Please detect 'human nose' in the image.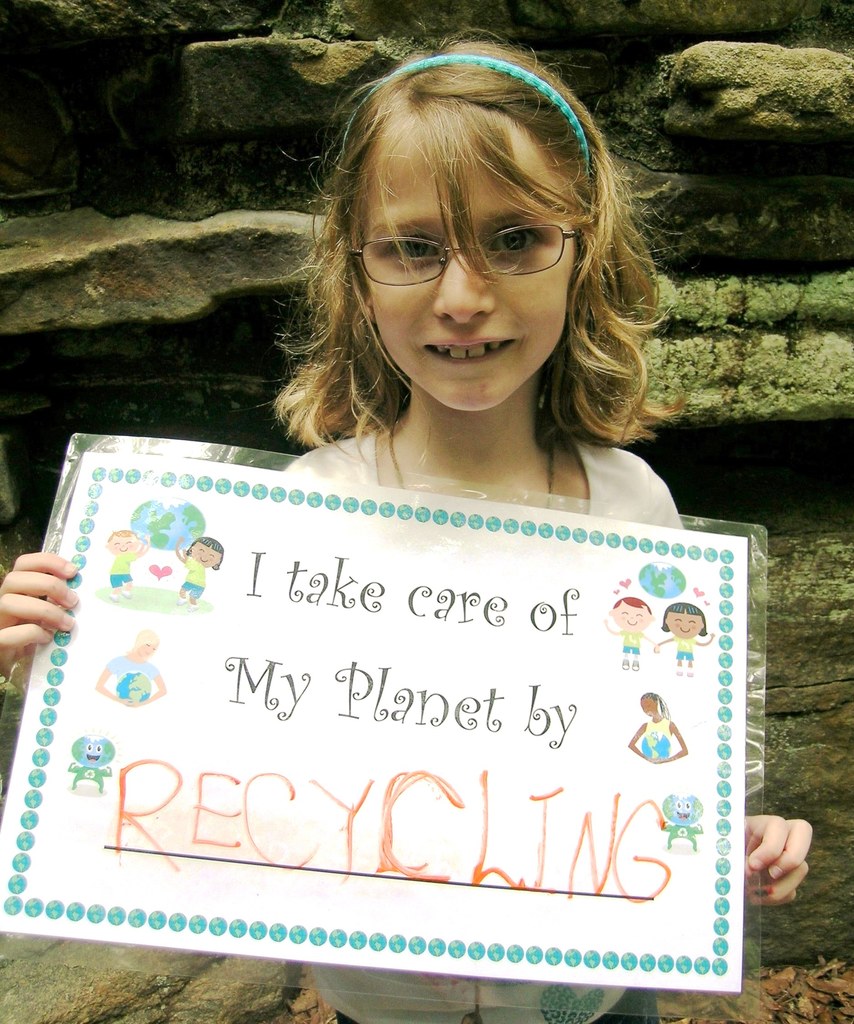
[left=430, top=235, right=491, bottom=324].
